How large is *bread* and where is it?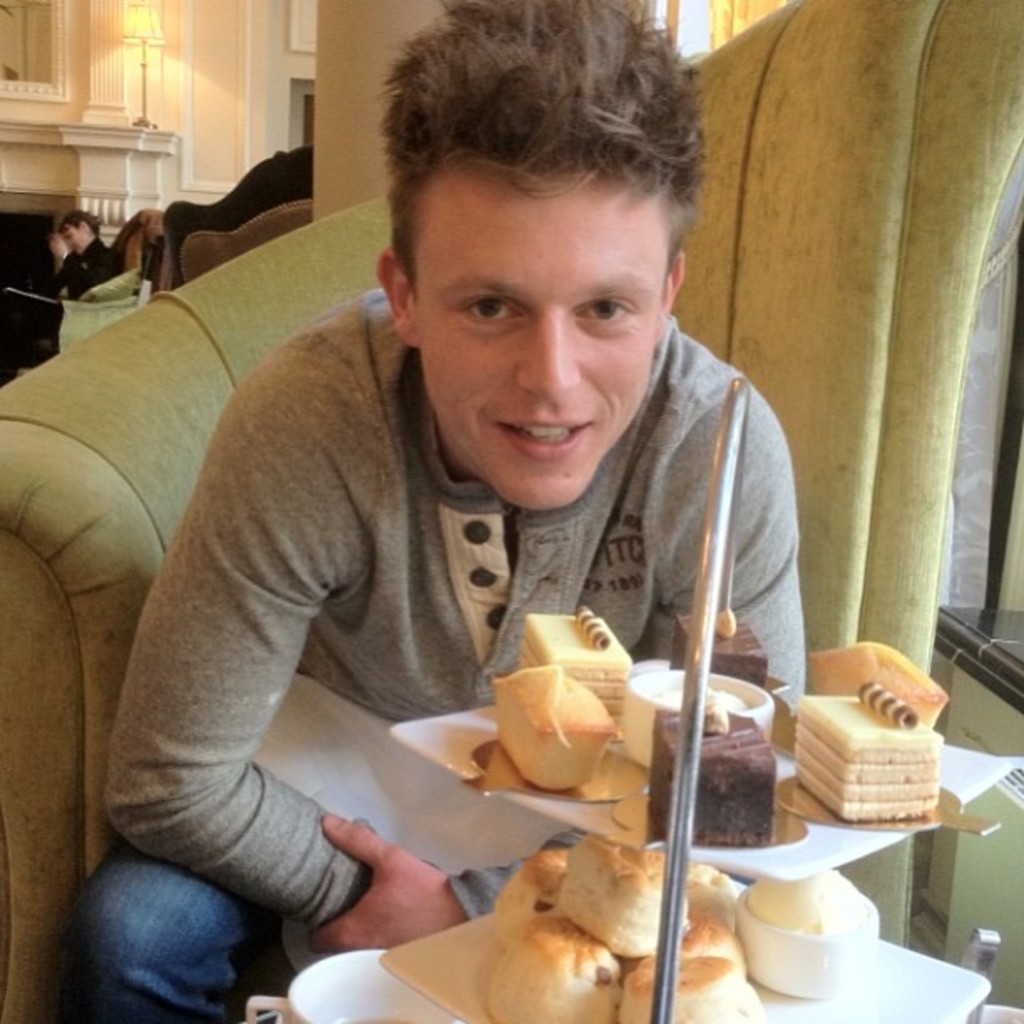
Bounding box: box=[795, 711, 940, 822].
